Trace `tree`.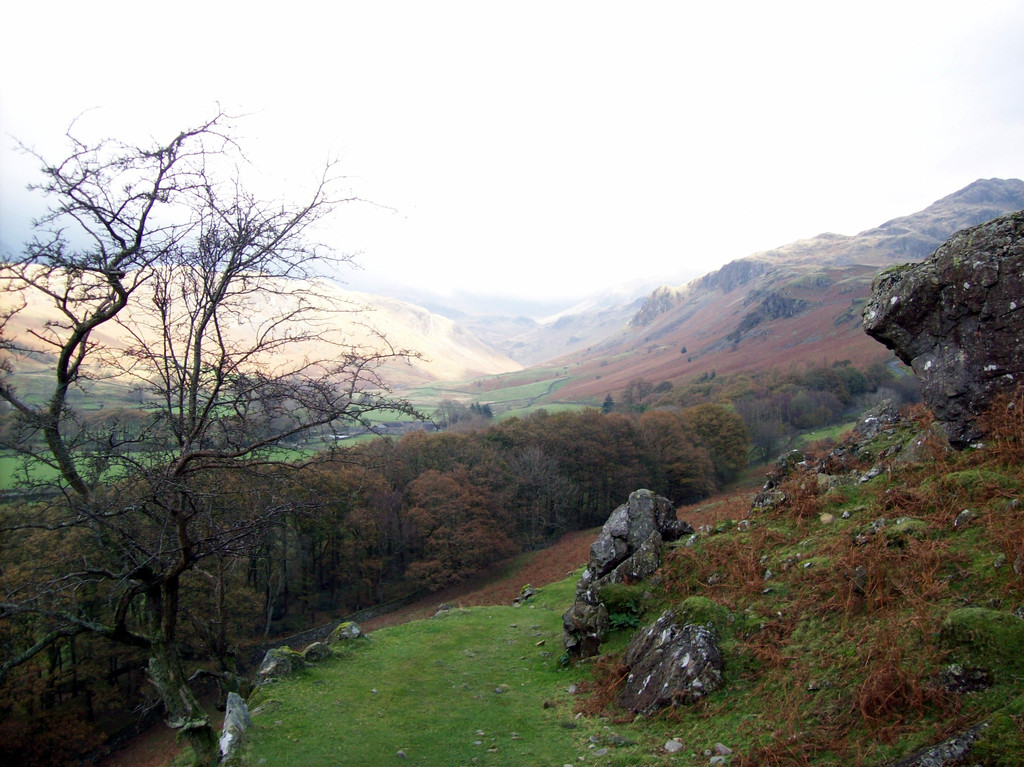
Traced to {"x1": 621, "y1": 376, "x2": 653, "y2": 412}.
